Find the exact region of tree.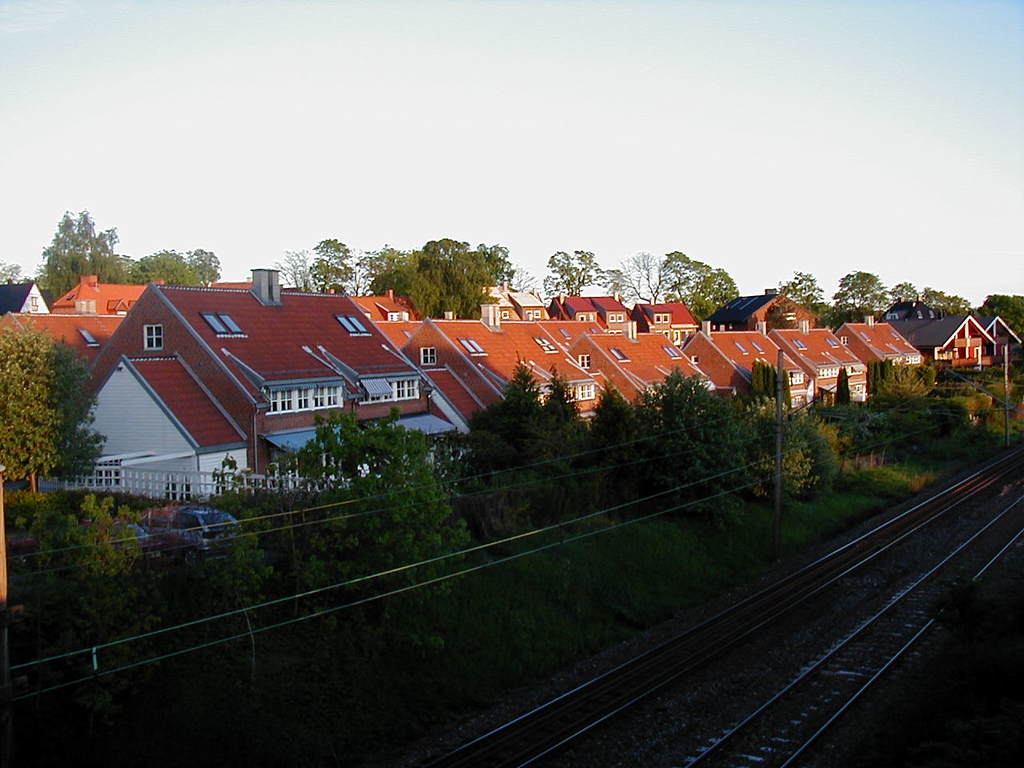
Exact region: (left=918, top=286, right=953, bottom=323).
